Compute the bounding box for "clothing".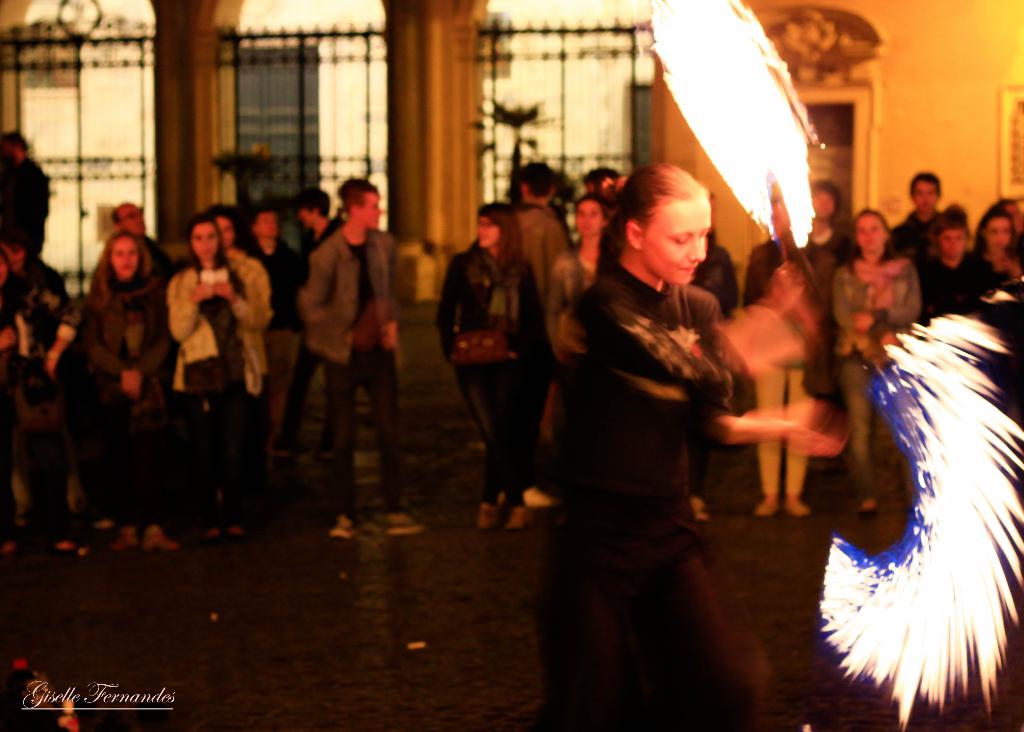
box=[294, 209, 345, 274].
